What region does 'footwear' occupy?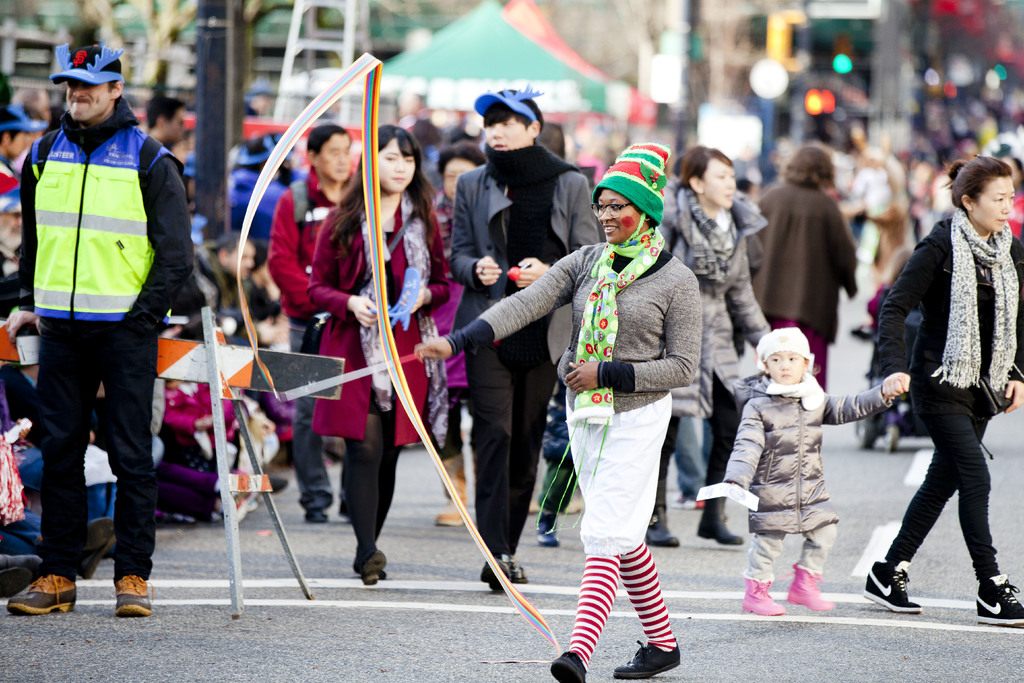
973 570 1023 626.
